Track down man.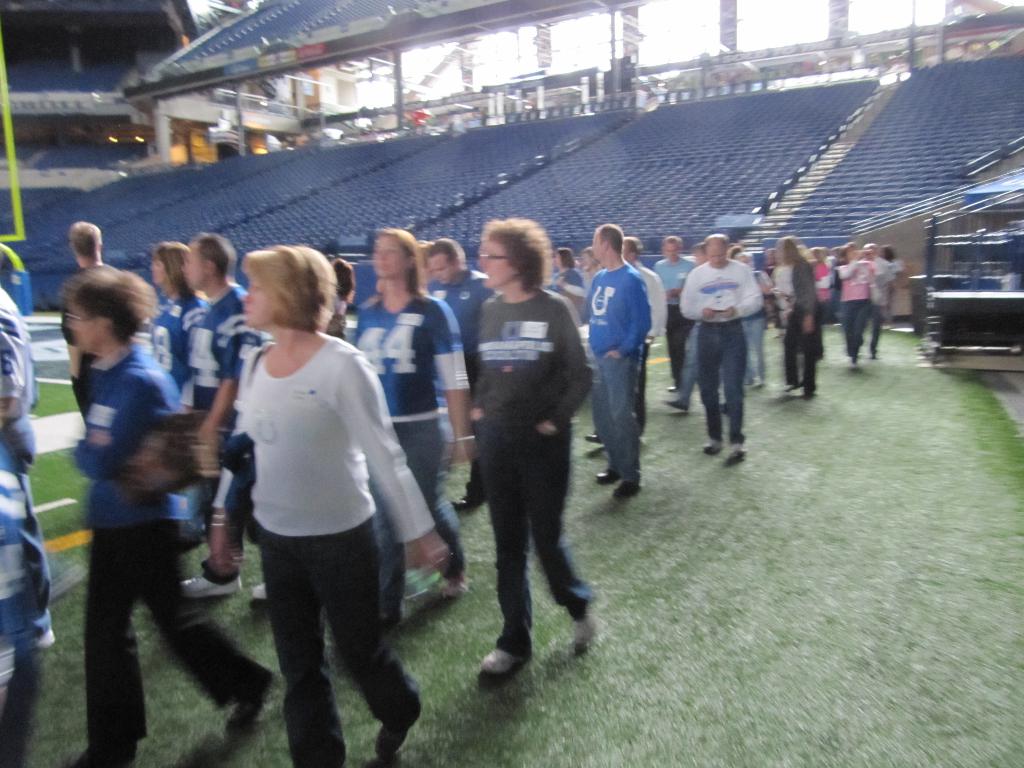
Tracked to box(678, 235, 769, 461).
